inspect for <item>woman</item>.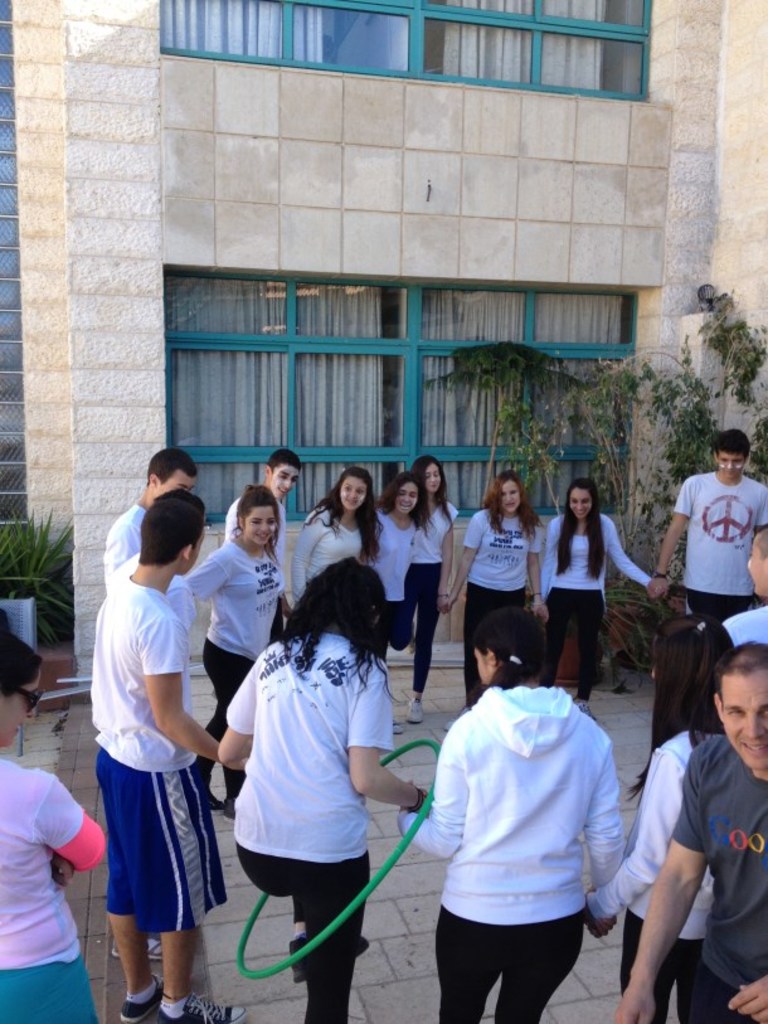
Inspection: detection(442, 470, 541, 697).
